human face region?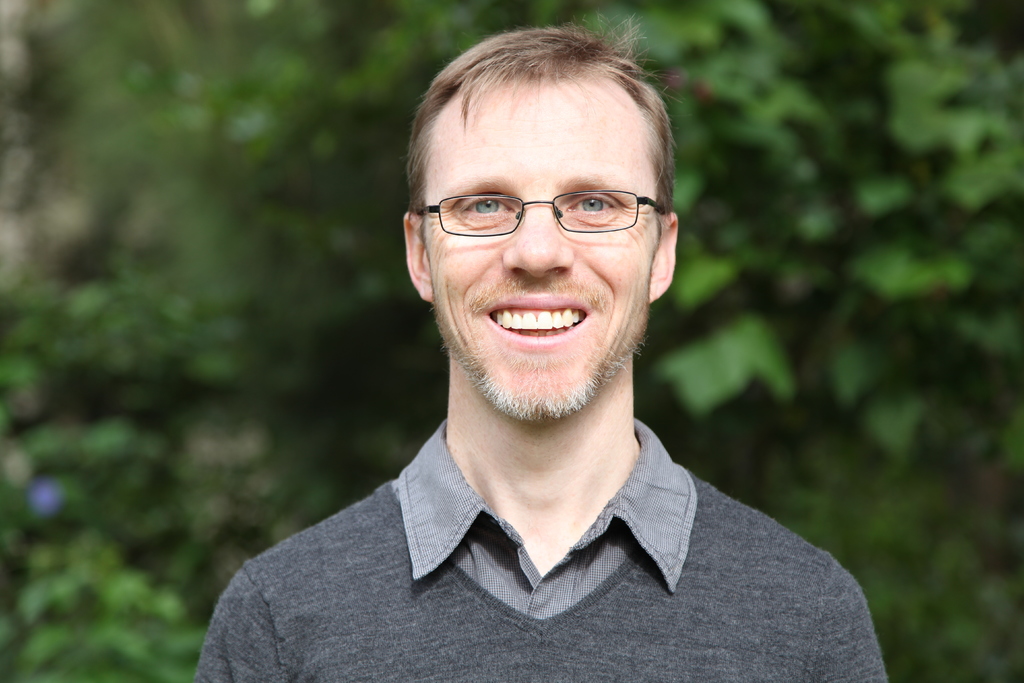
(x1=428, y1=74, x2=656, y2=400)
